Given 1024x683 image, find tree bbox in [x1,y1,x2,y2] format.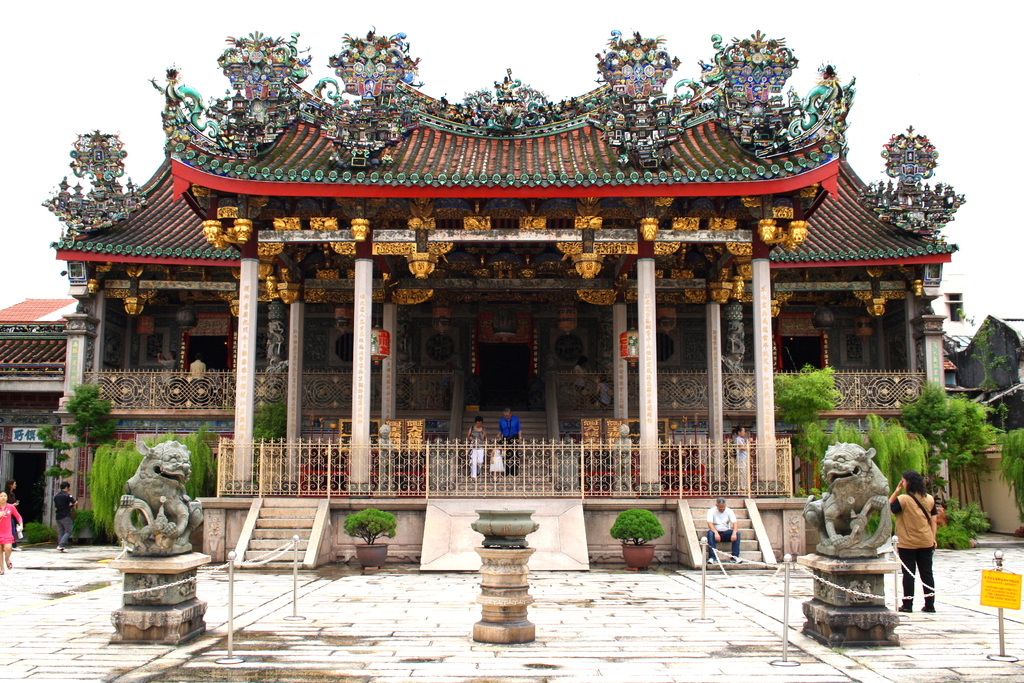
[64,381,124,516].
